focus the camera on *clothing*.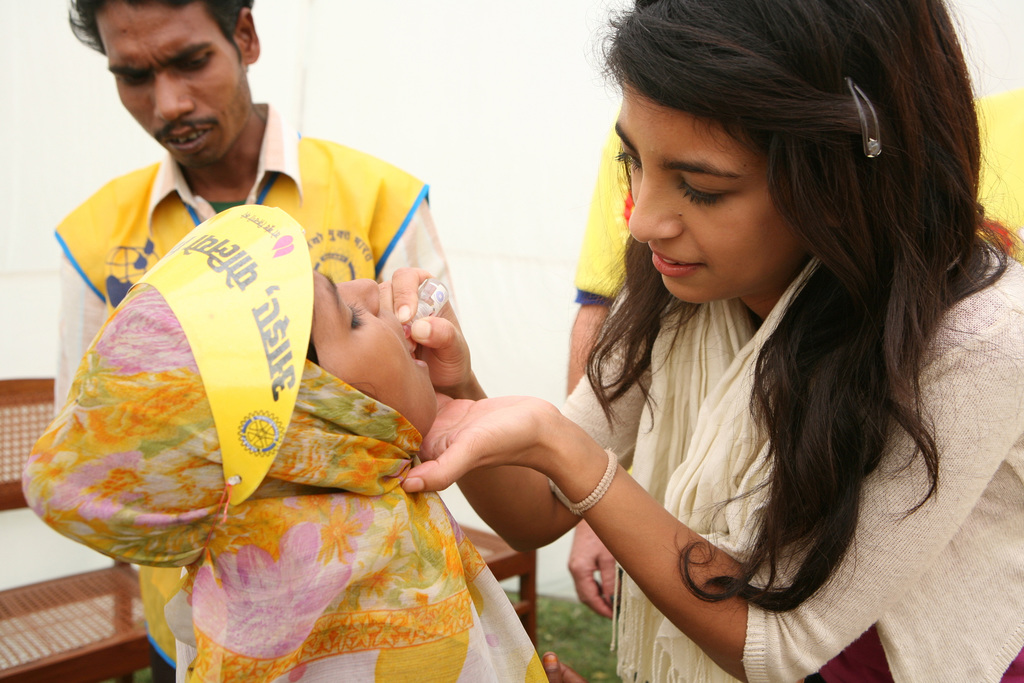
Focus region: [left=42, top=93, right=453, bottom=372].
